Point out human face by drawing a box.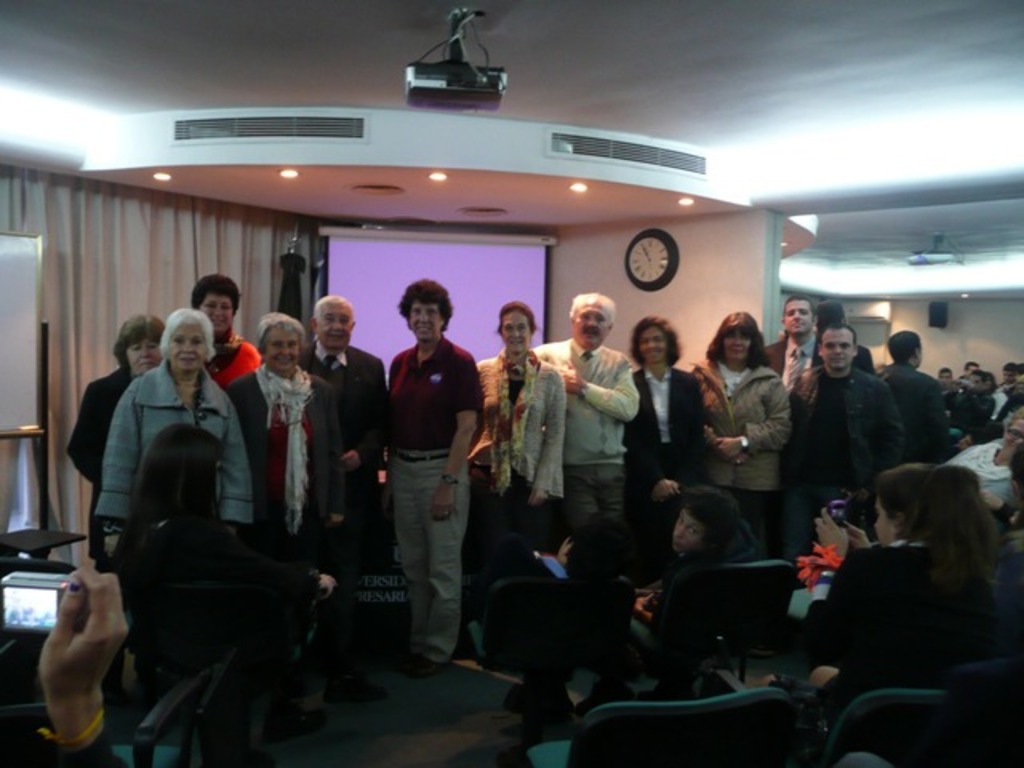
[320, 312, 349, 347].
